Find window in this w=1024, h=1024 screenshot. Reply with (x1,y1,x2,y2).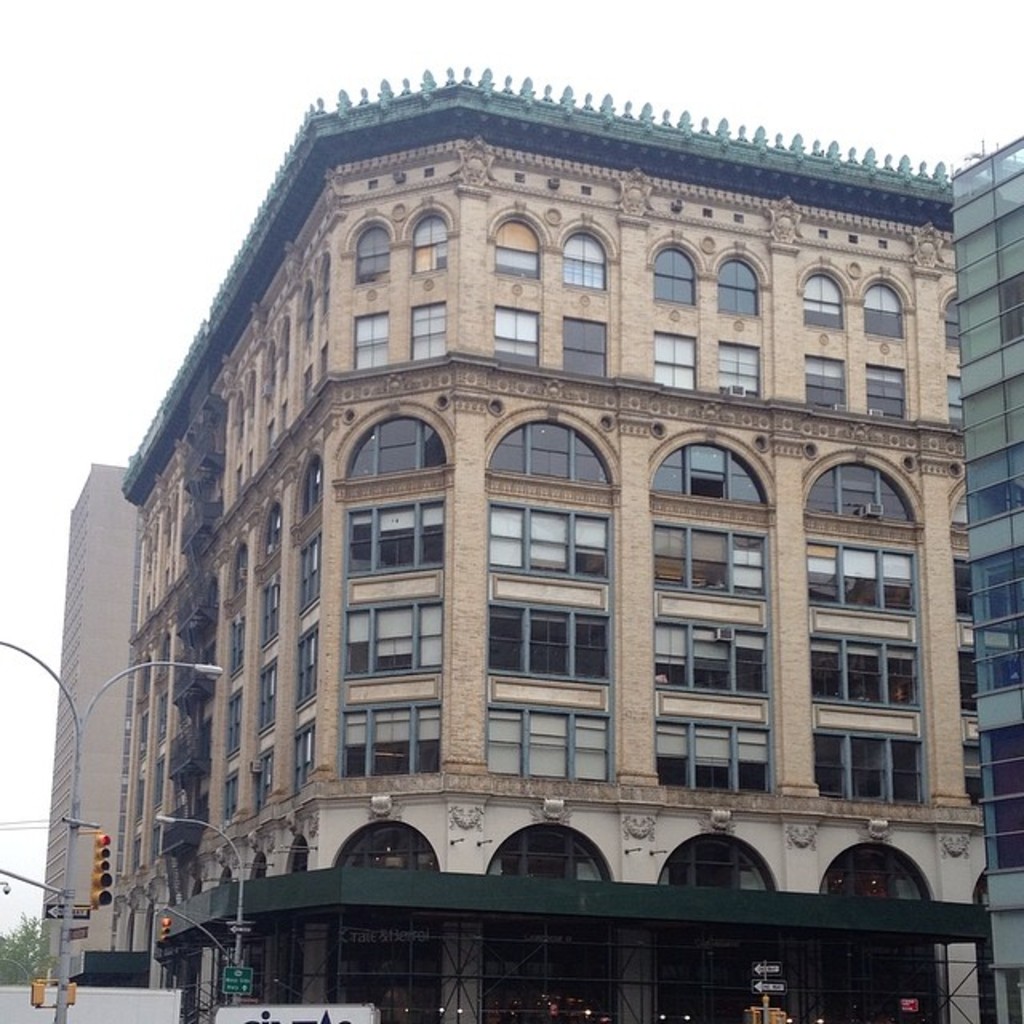
(352,309,390,366).
